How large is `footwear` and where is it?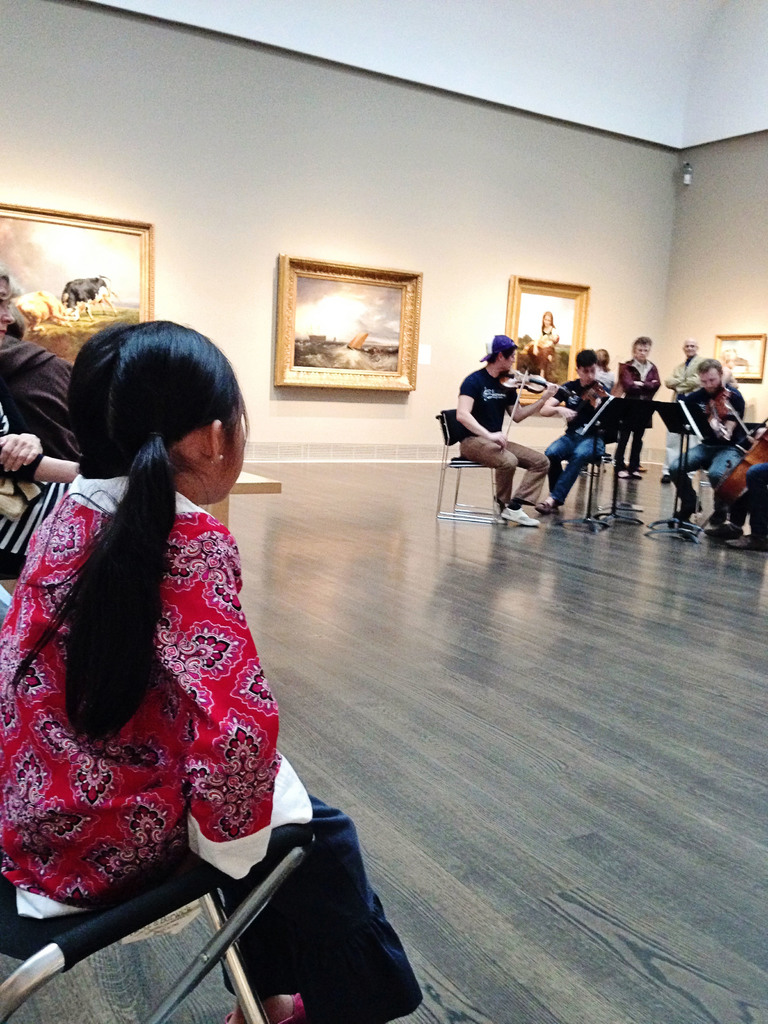
Bounding box: pyautogui.locateOnScreen(499, 508, 539, 525).
